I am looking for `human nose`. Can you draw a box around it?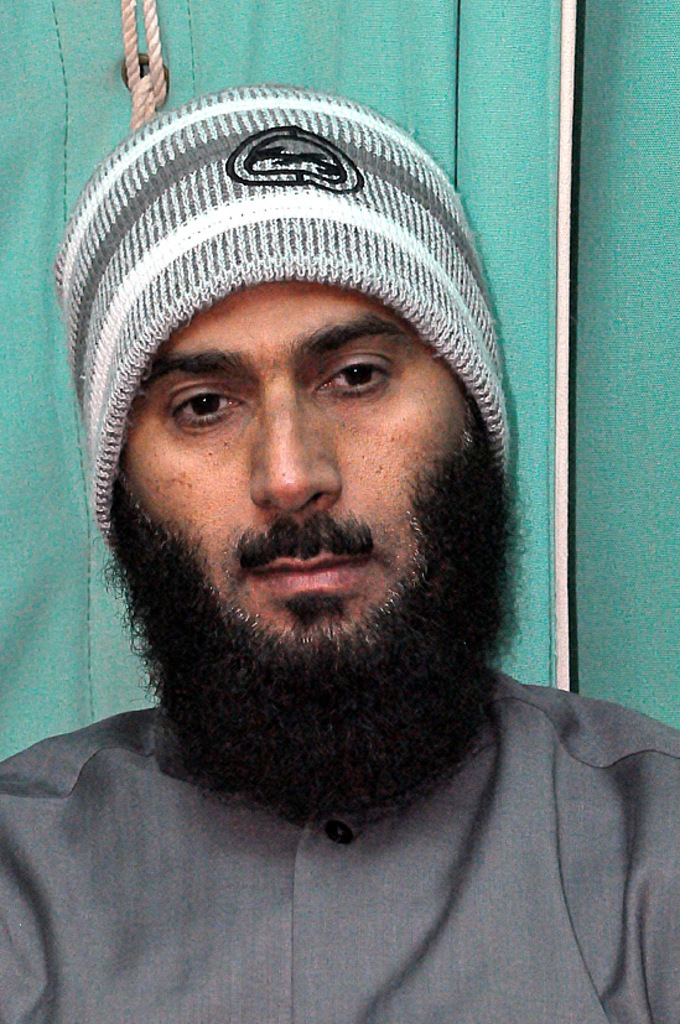
Sure, the bounding box is x1=251 y1=378 x2=338 y2=513.
